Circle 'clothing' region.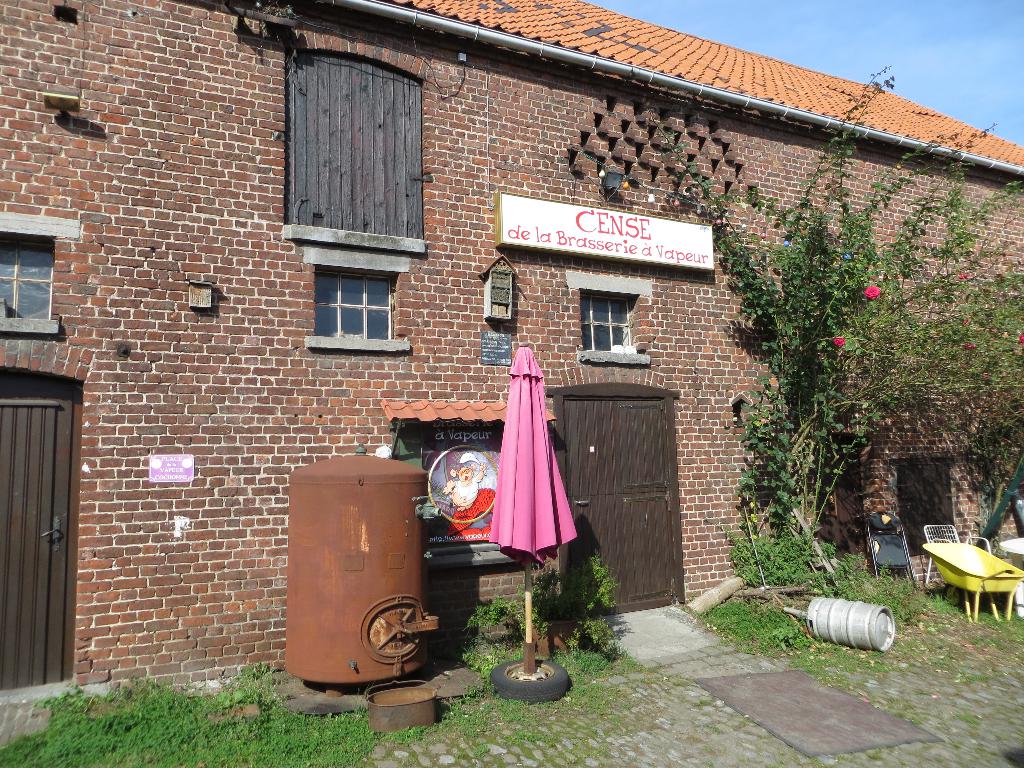
Region: crop(478, 351, 581, 584).
